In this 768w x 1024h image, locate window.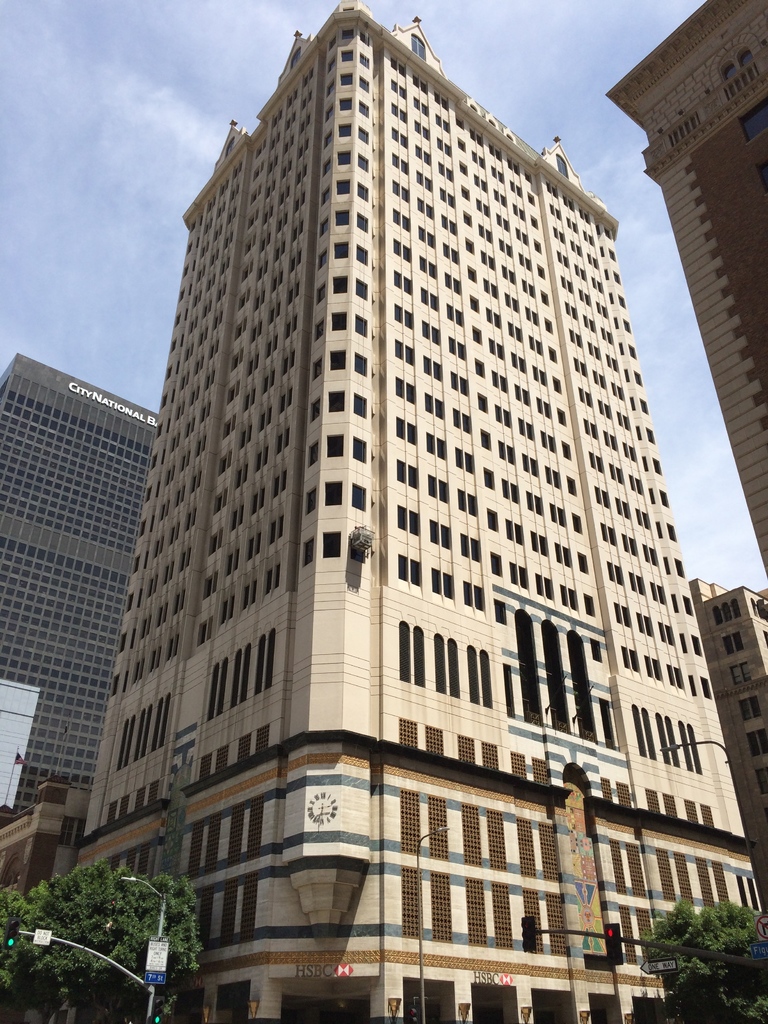
Bounding box: (398, 506, 417, 534).
